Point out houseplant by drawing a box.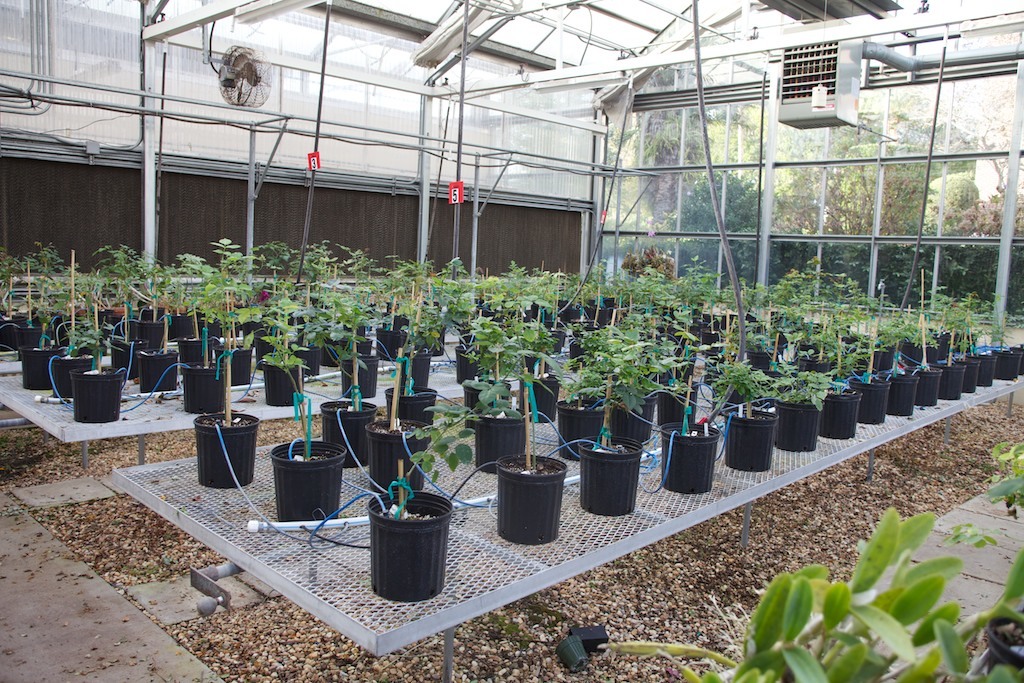
[271, 320, 347, 531].
